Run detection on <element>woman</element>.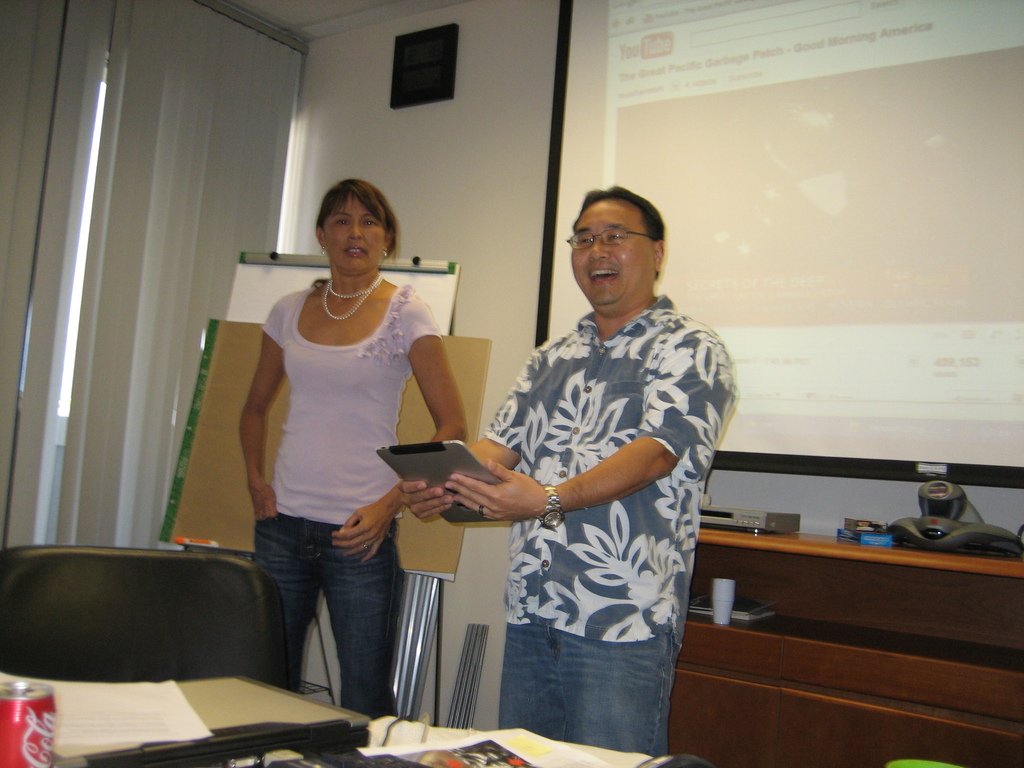
Result: 228,161,460,714.
